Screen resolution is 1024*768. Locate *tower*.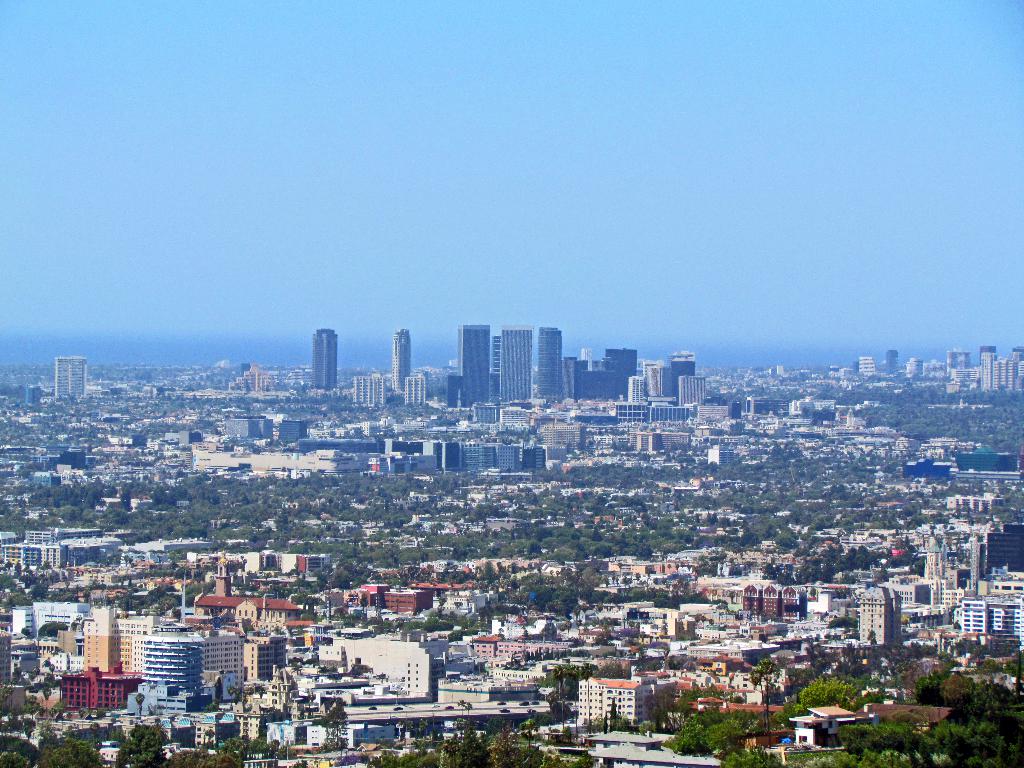
BBox(980, 348, 1005, 396).
